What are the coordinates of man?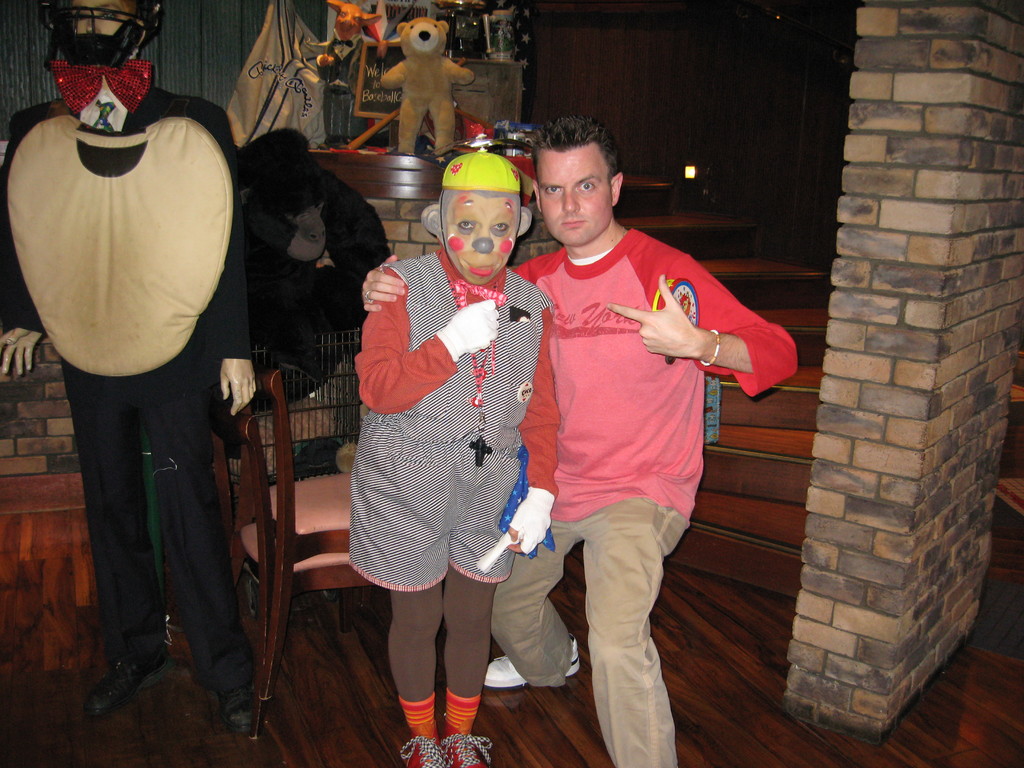
rect(356, 112, 805, 767).
